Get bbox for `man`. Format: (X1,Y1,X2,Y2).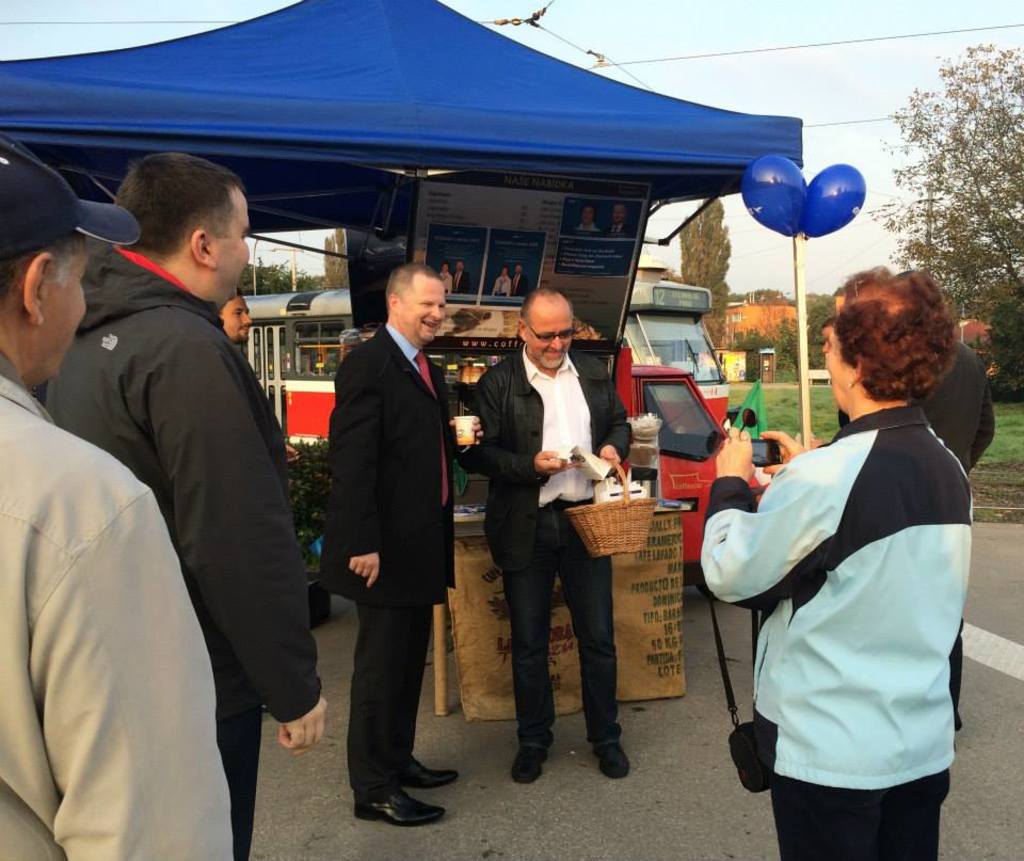
(324,258,460,828).
